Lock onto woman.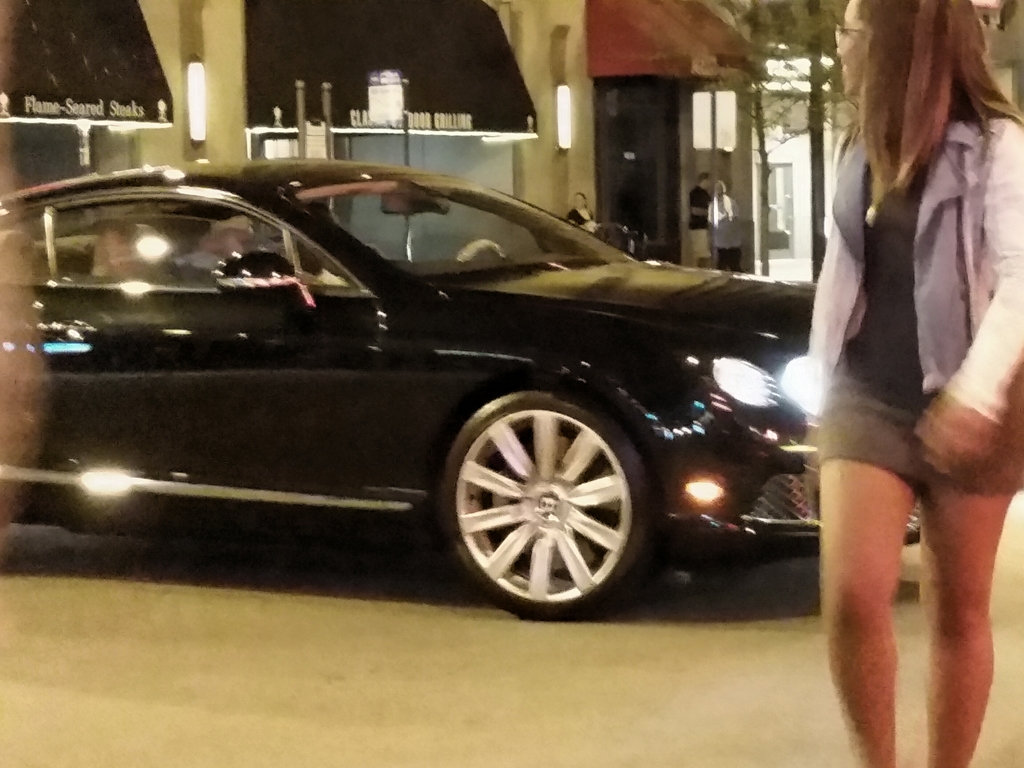
Locked: <region>791, 17, 989, 678</region>.
